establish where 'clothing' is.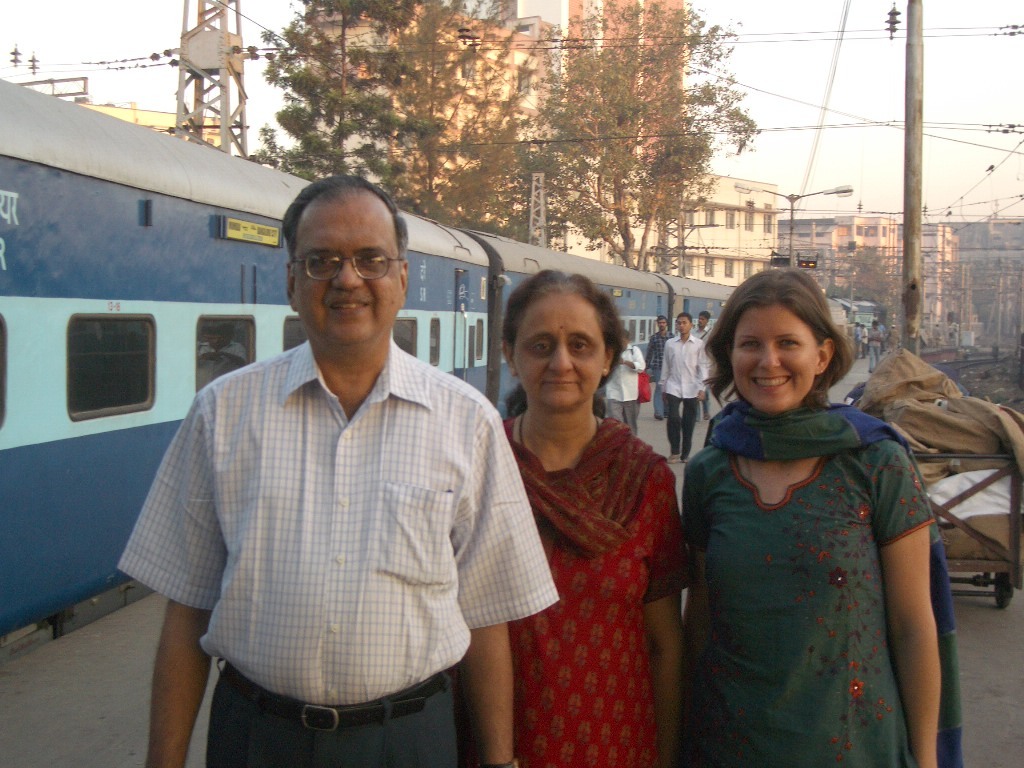
Established at 653,338,722,459.
